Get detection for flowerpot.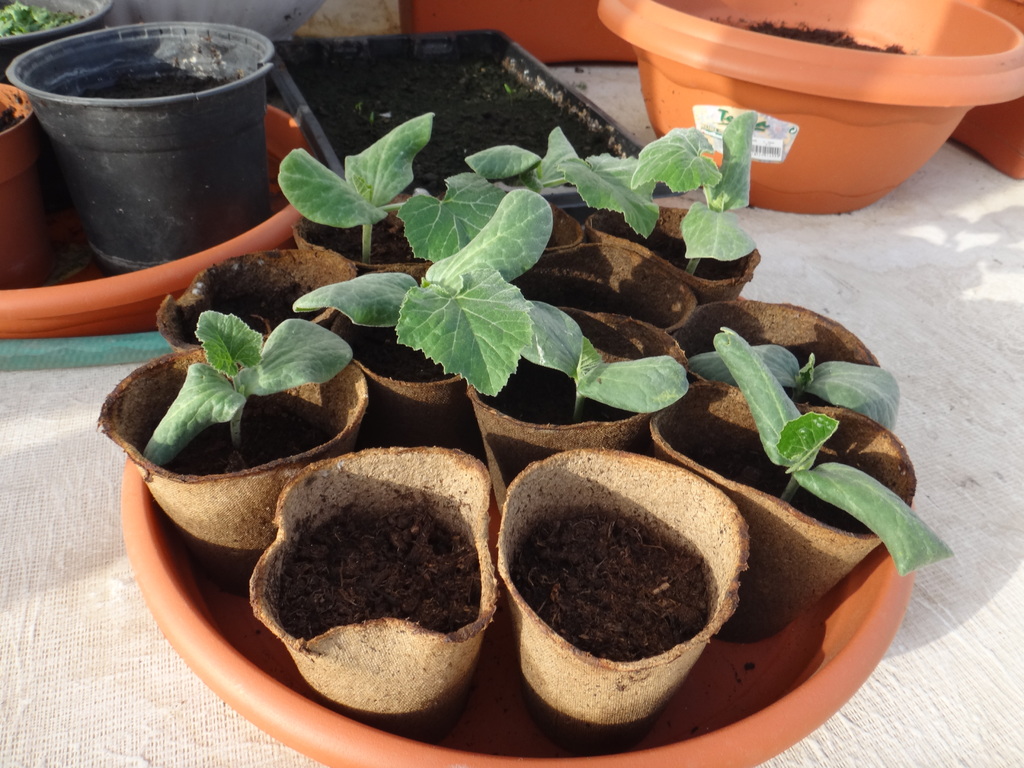
Detection: x1=504, y1=241, x2=703, y2=333.
